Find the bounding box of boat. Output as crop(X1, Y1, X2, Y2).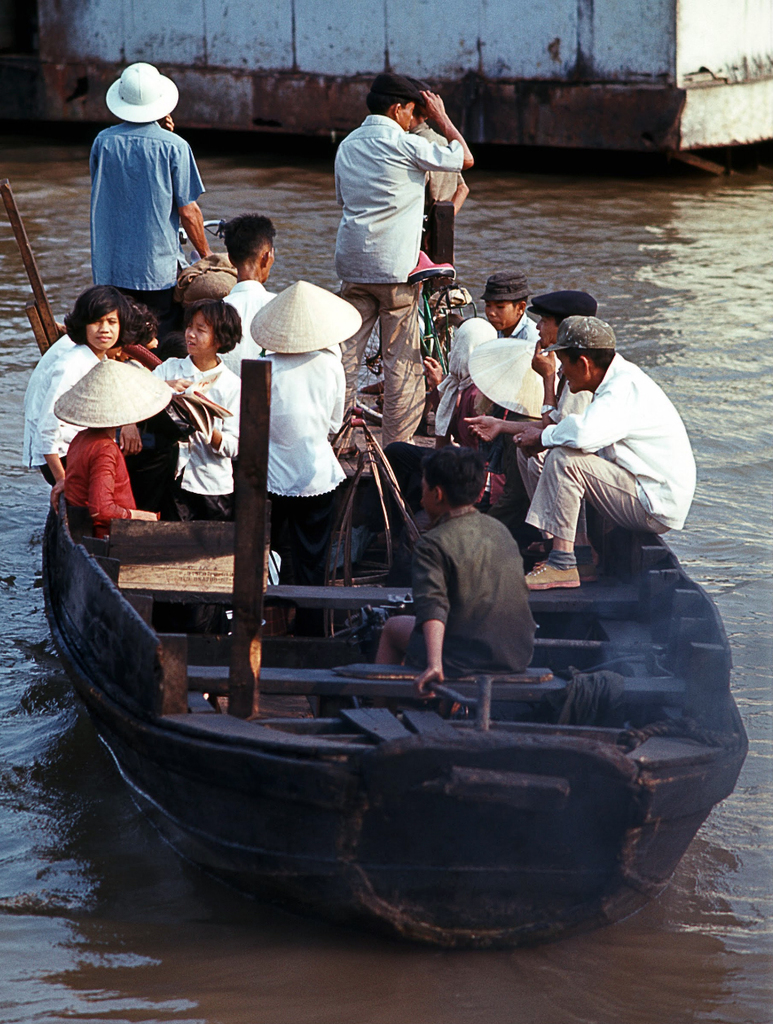
crop(87, 197, 754, 950).
